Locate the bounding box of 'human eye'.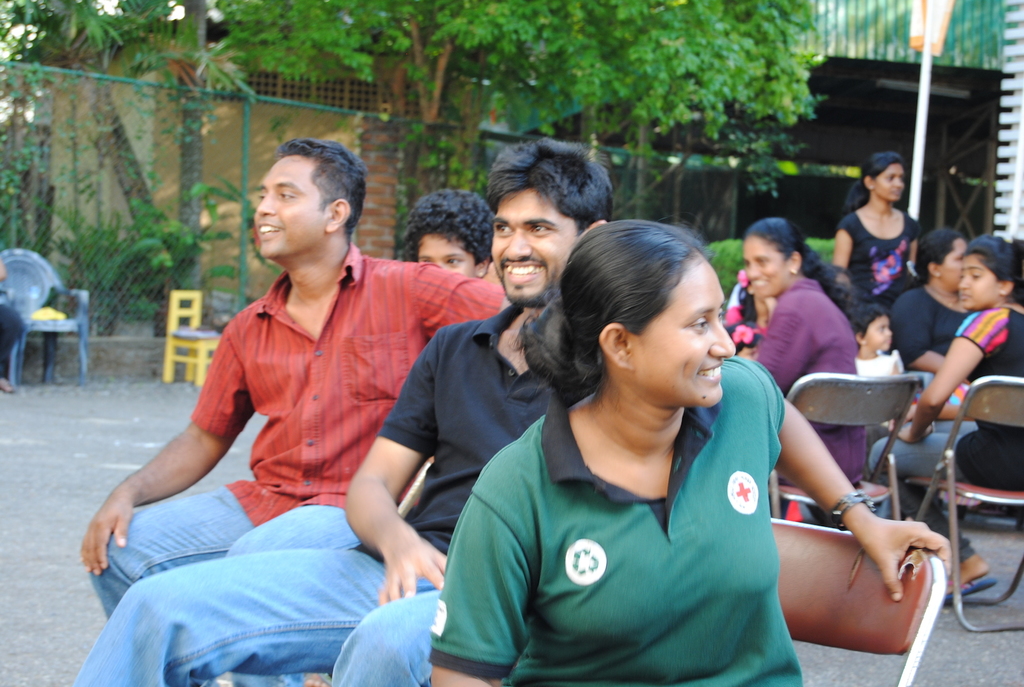
Bounding box: (x1=686, y1=317, x2=711, y2=332).
